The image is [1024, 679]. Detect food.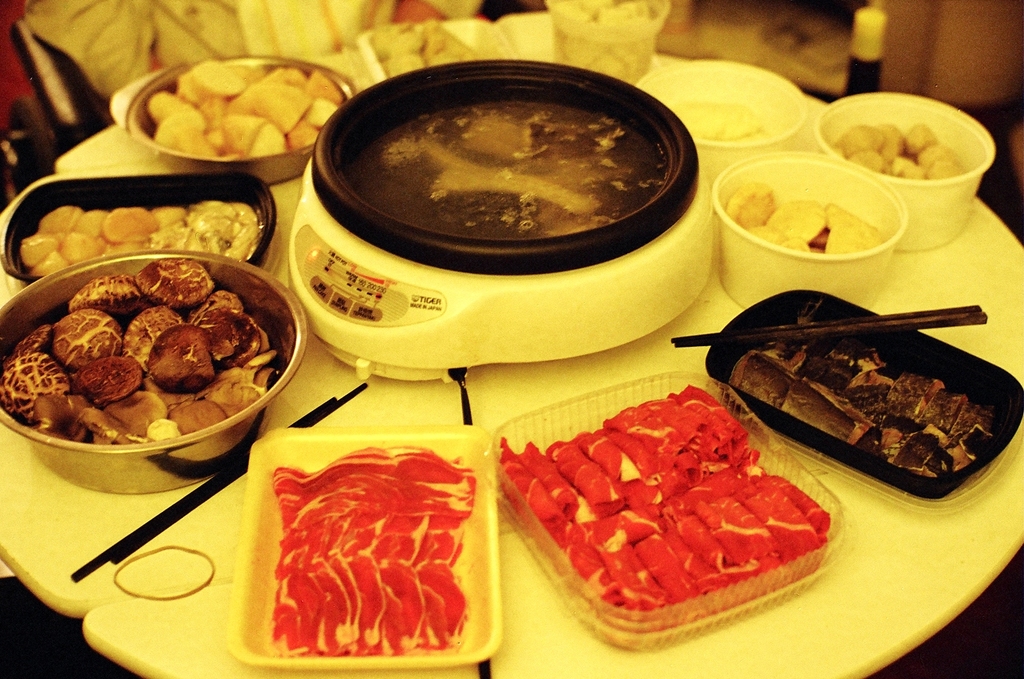
Detection: 500, 384, 830, 644.
